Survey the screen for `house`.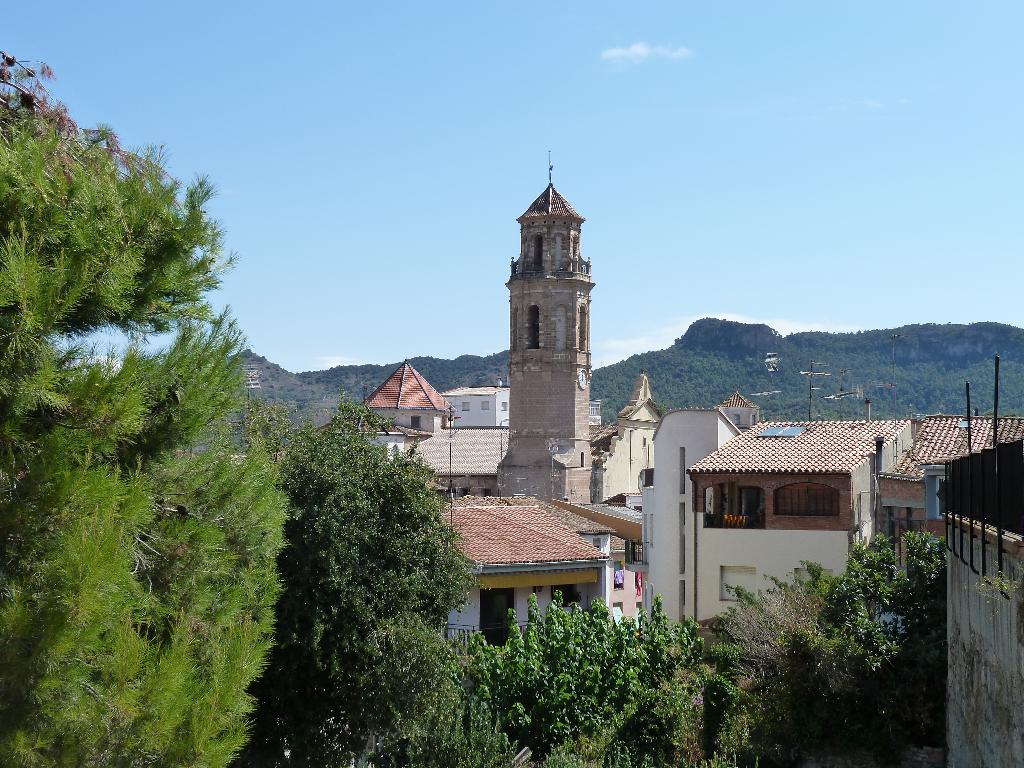
Survey found: 712:419:838:642.
